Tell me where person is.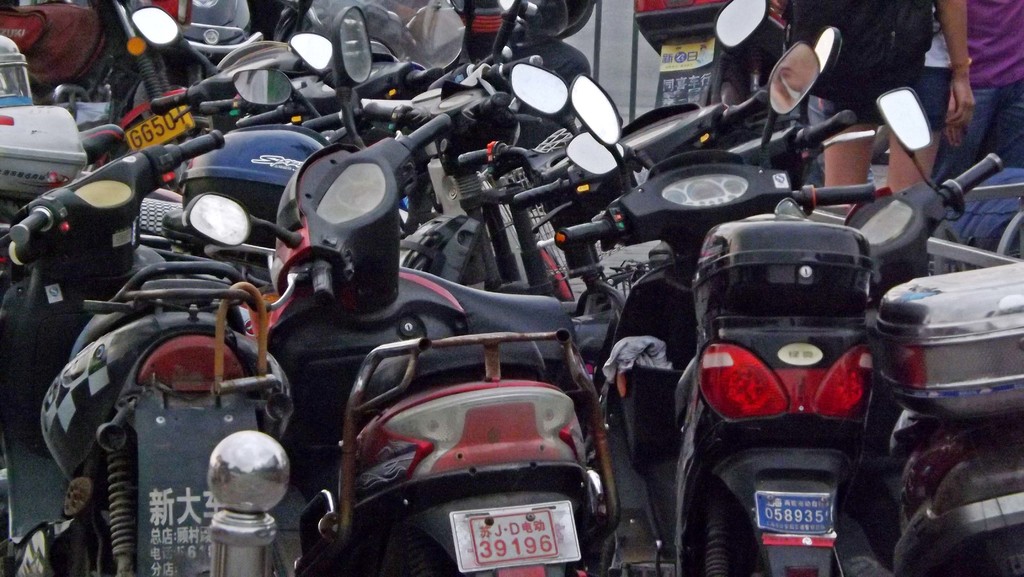
person is at (936, 0, 1023, 181).
